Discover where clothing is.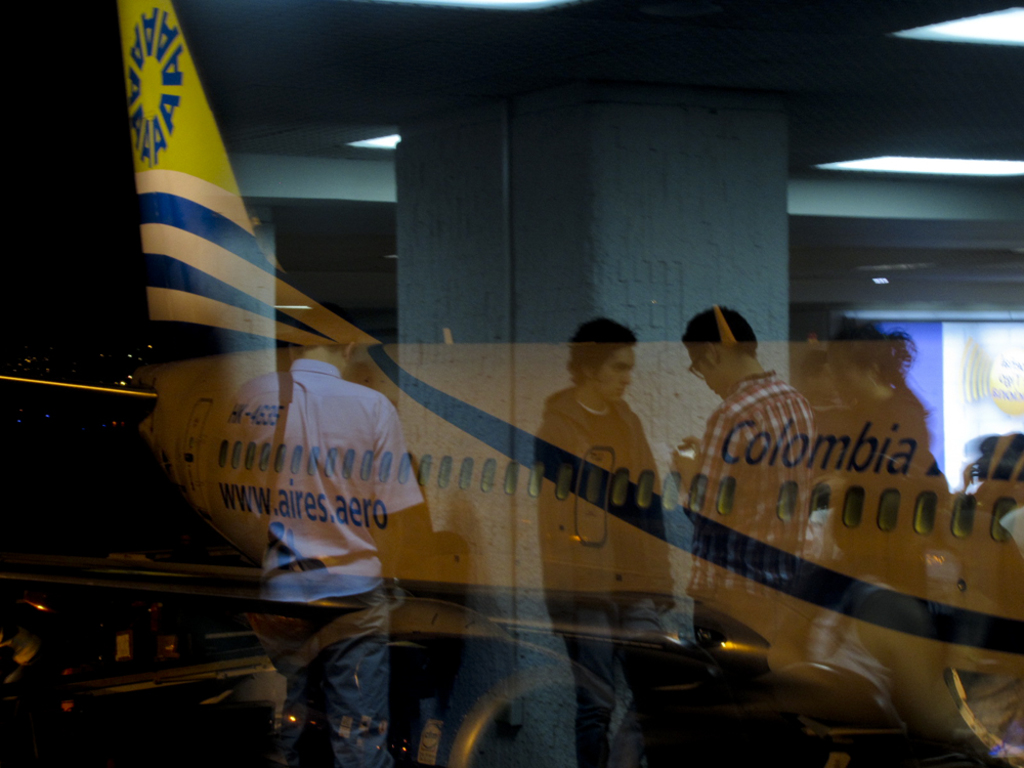
Discovered at rect(807, 577, 891, 724).
